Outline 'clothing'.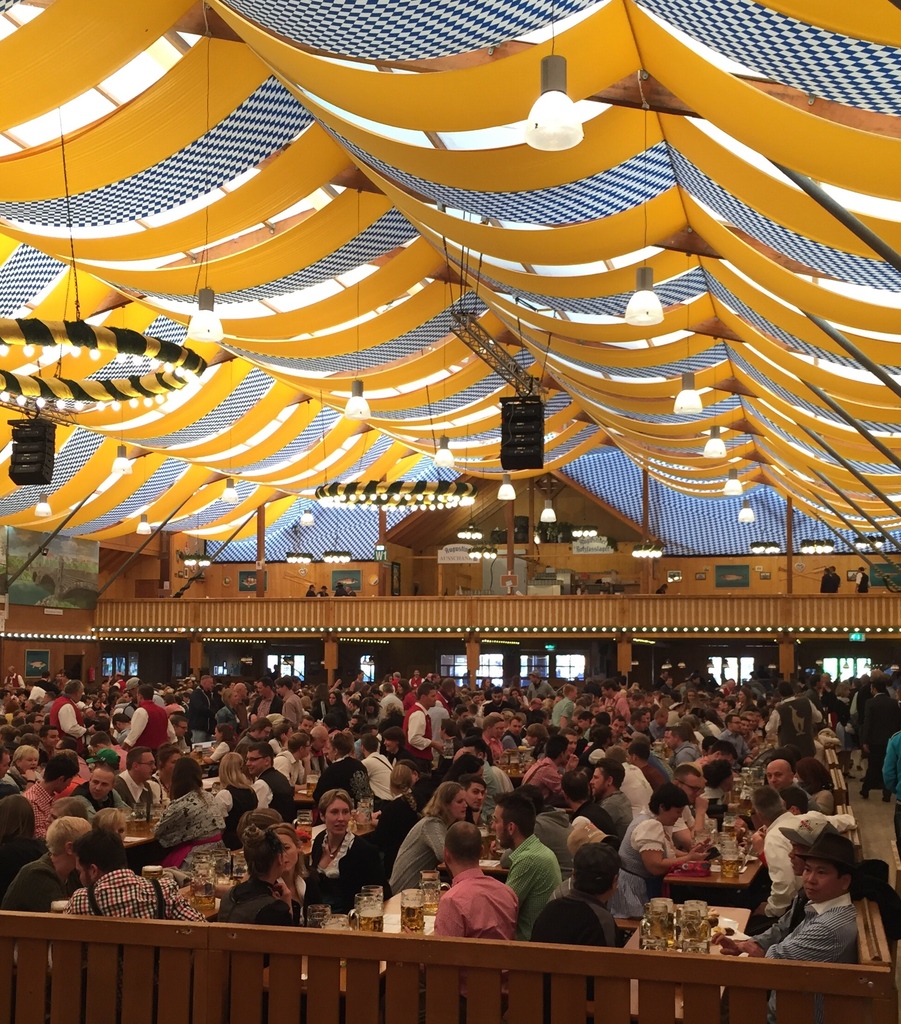
Outline: select_region(594, 787, 629, 846).
